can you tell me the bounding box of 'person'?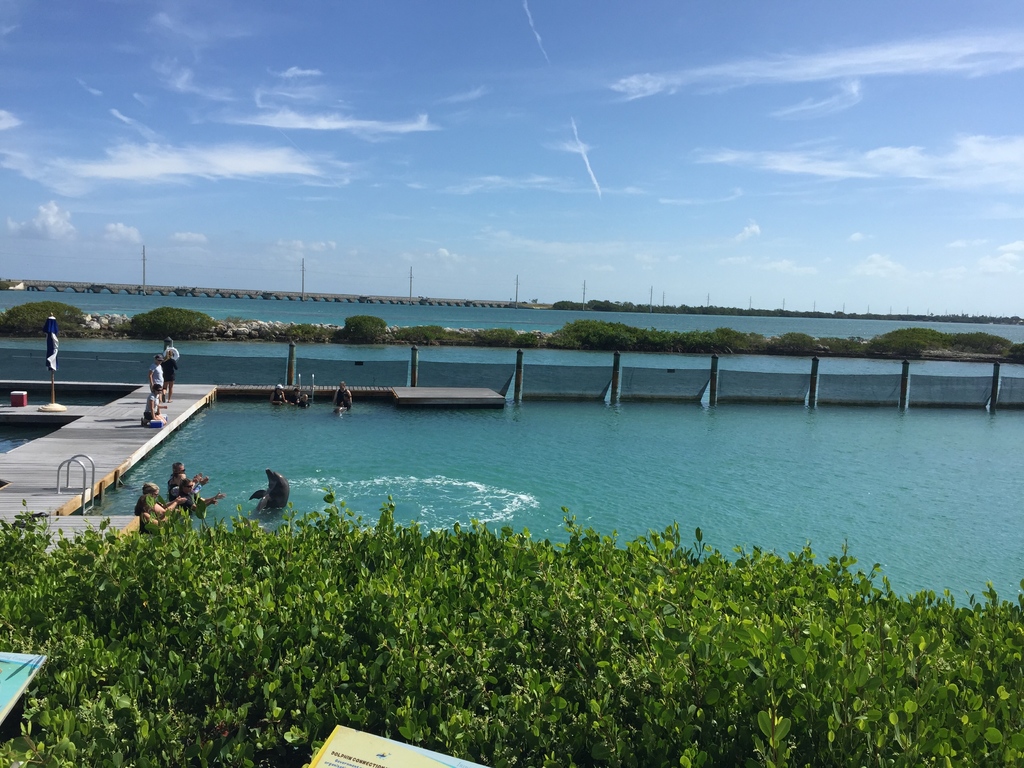
box=[296, 390, 310, 408].
